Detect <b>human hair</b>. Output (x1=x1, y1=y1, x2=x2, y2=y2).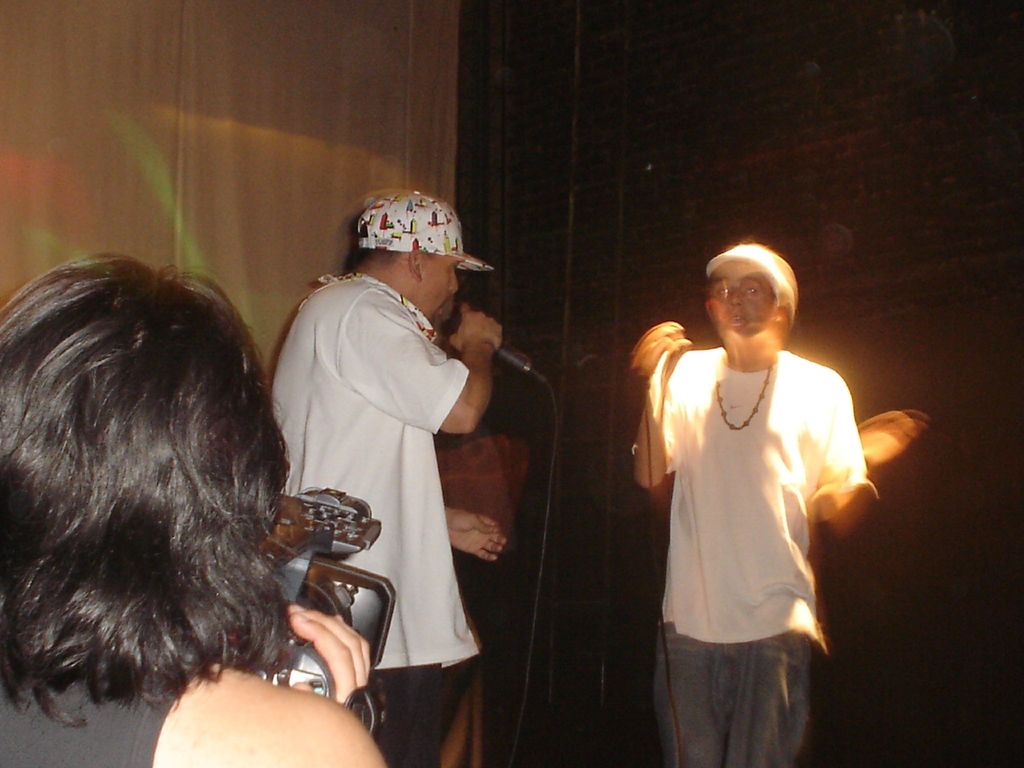
(x1=22, y1=227, x2=301, y2=757).
